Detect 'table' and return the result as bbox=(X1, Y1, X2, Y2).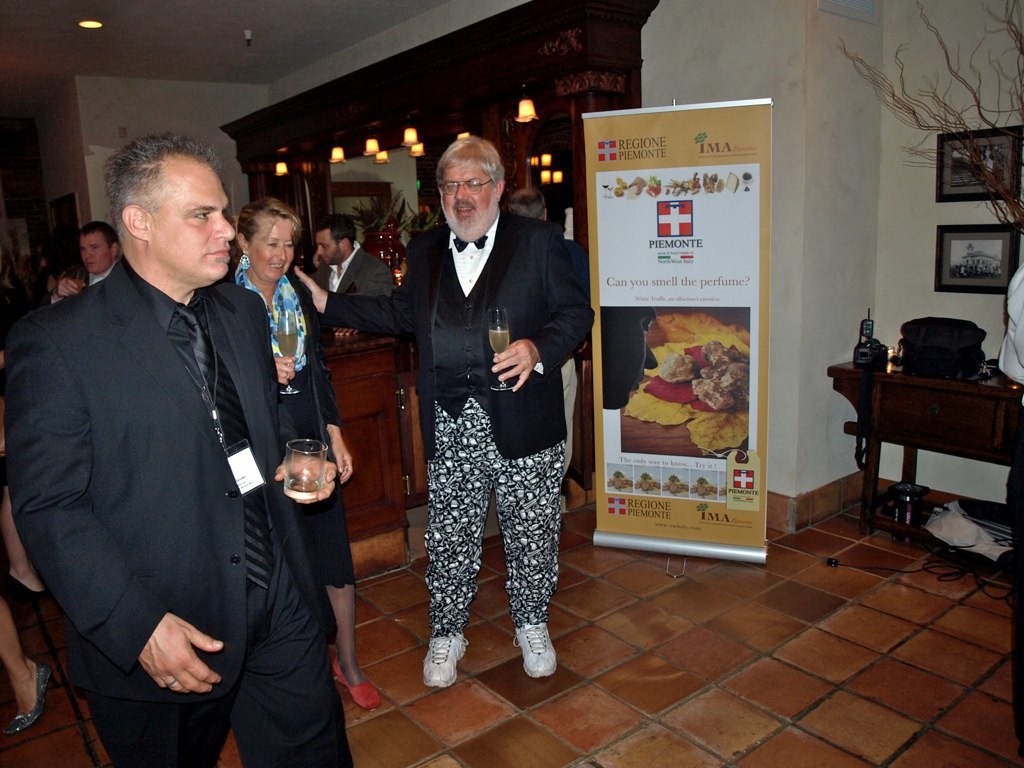
bbox=(826, 360, 1023, 579).
